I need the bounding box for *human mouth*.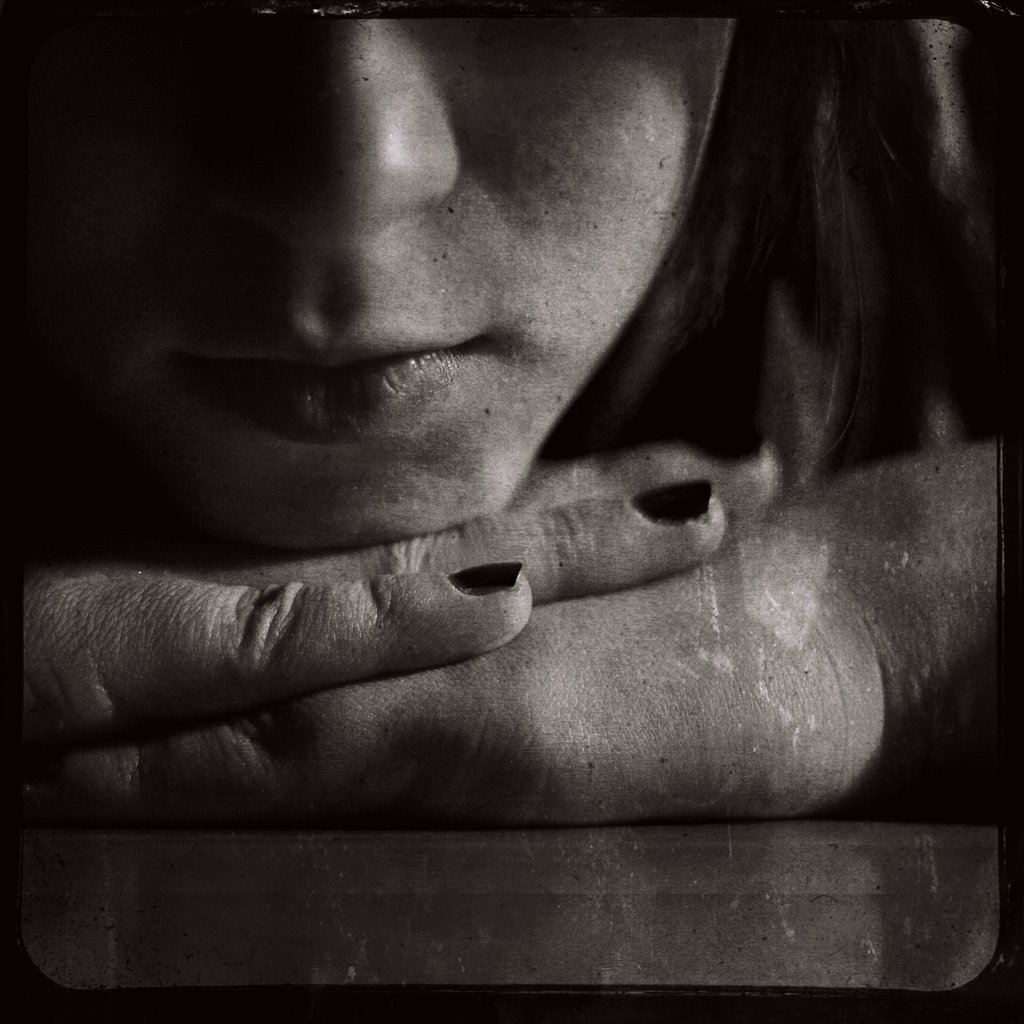
Here it is: x1=165 y1=324 x2=480 y2=439.
